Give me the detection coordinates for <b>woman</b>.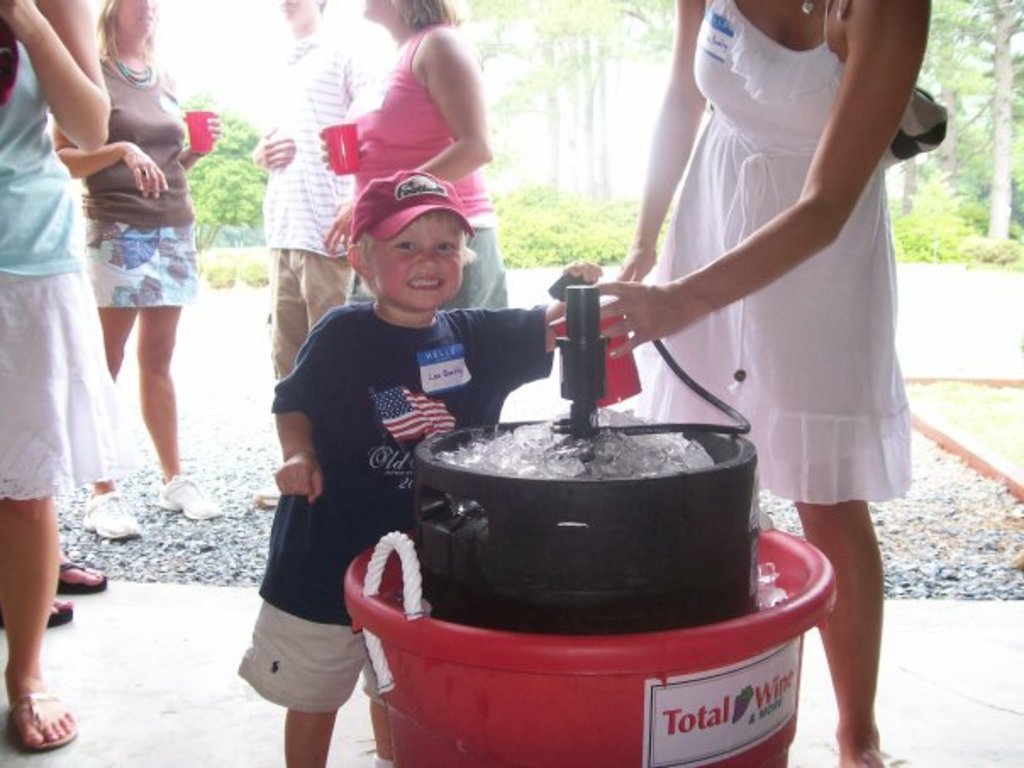
<bbox>590, 0, 931, 766</bbox>.
